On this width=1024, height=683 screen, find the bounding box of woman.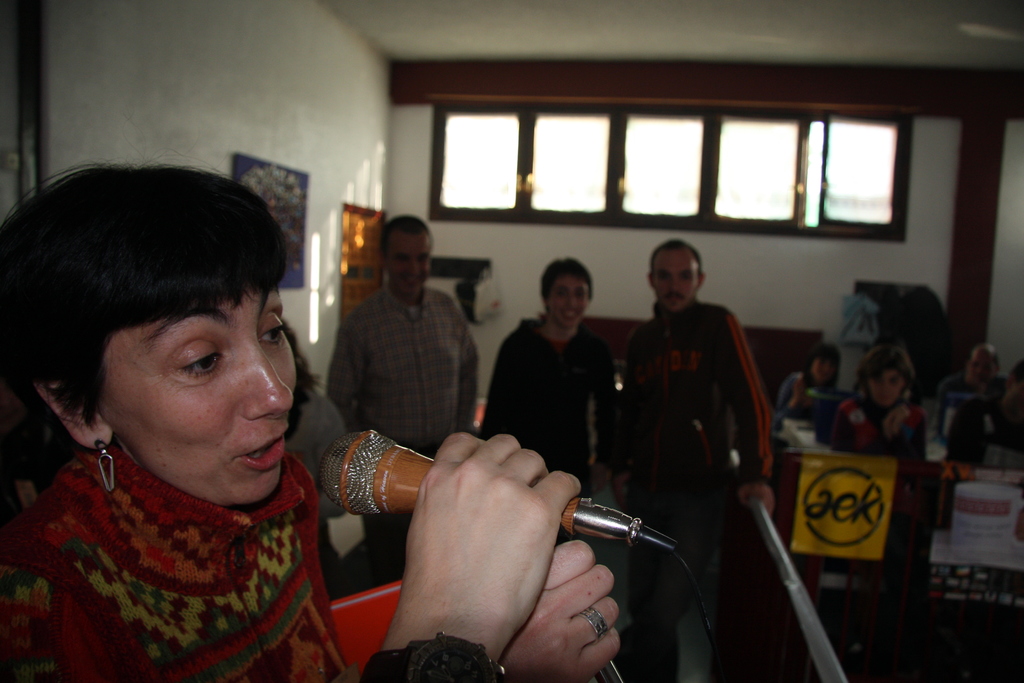
Bounding box: [475,252,626,495].
